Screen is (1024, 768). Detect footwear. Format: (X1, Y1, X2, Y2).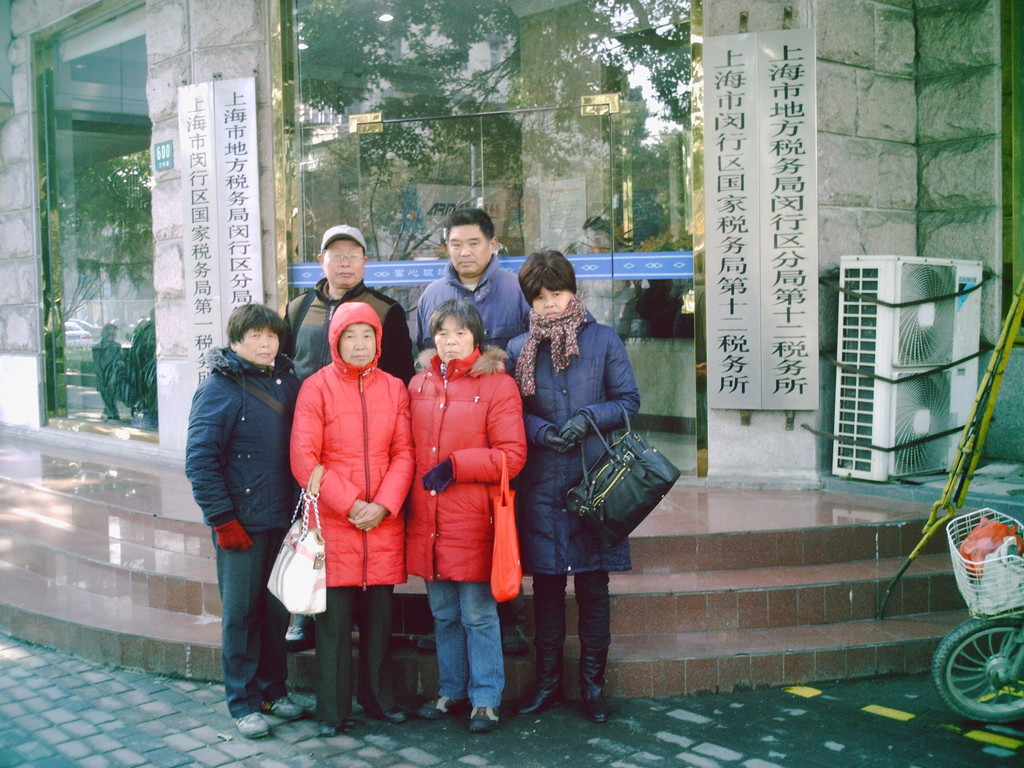
(317, 725, 336, 736).
